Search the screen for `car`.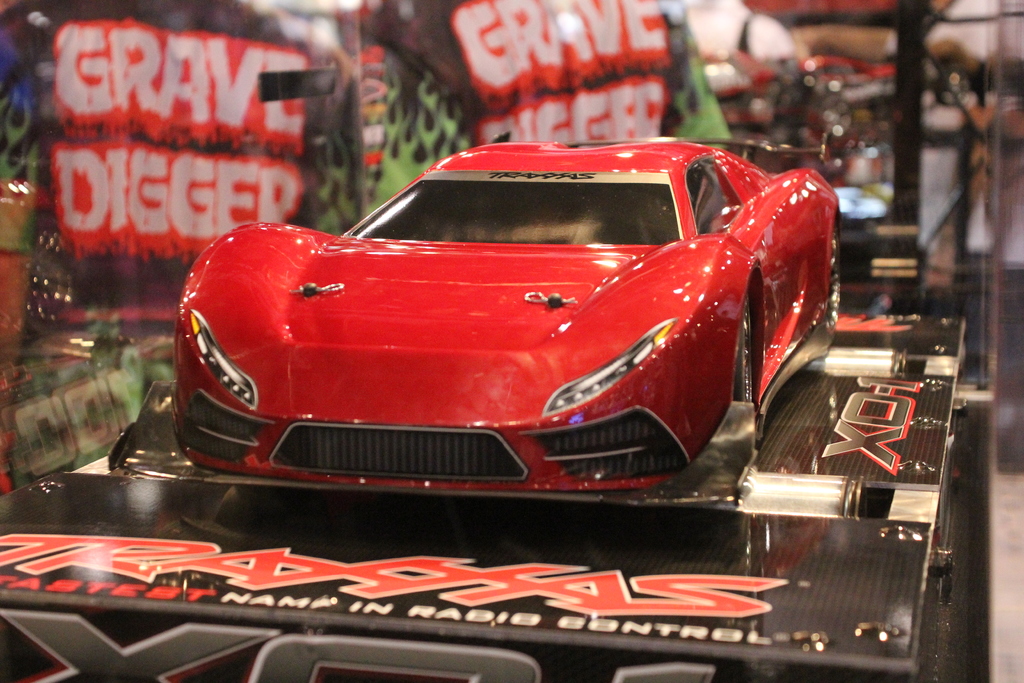
Found at Rect(169, 135, 849, 502).
